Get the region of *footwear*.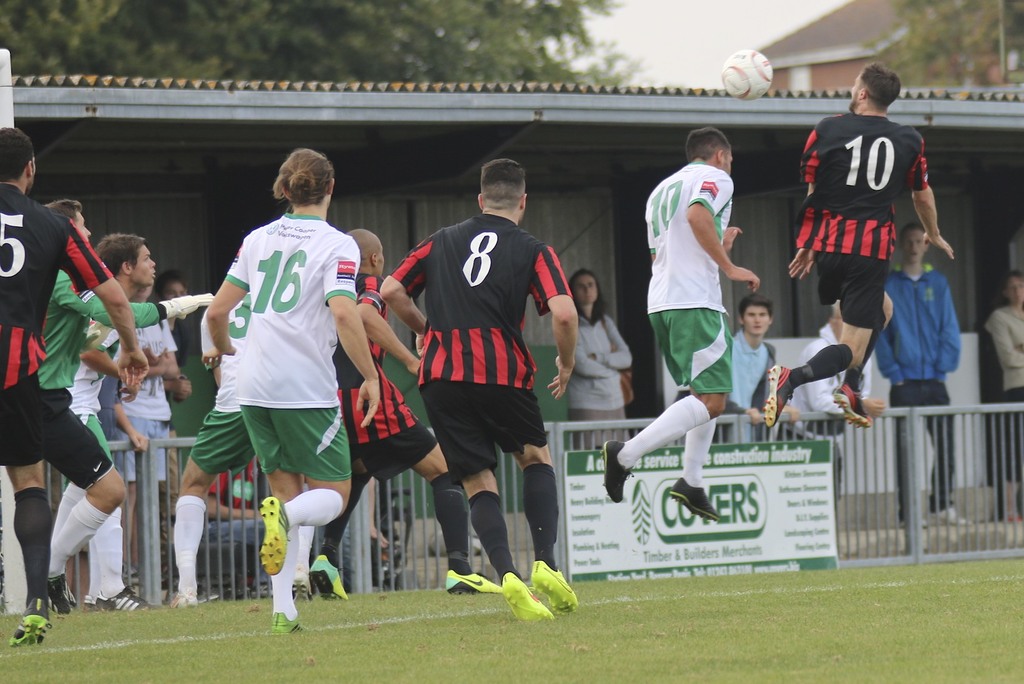
BBox(444, 560, 500, 599).
